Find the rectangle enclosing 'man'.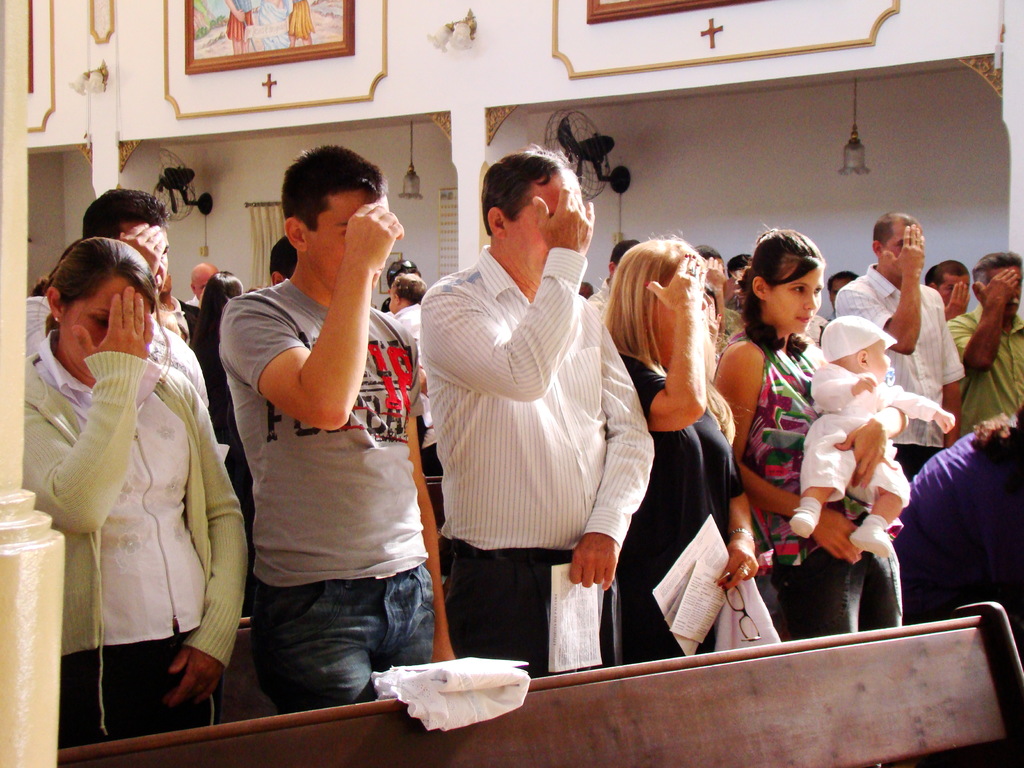
left=405, top=147, right=651, bottom=678.
